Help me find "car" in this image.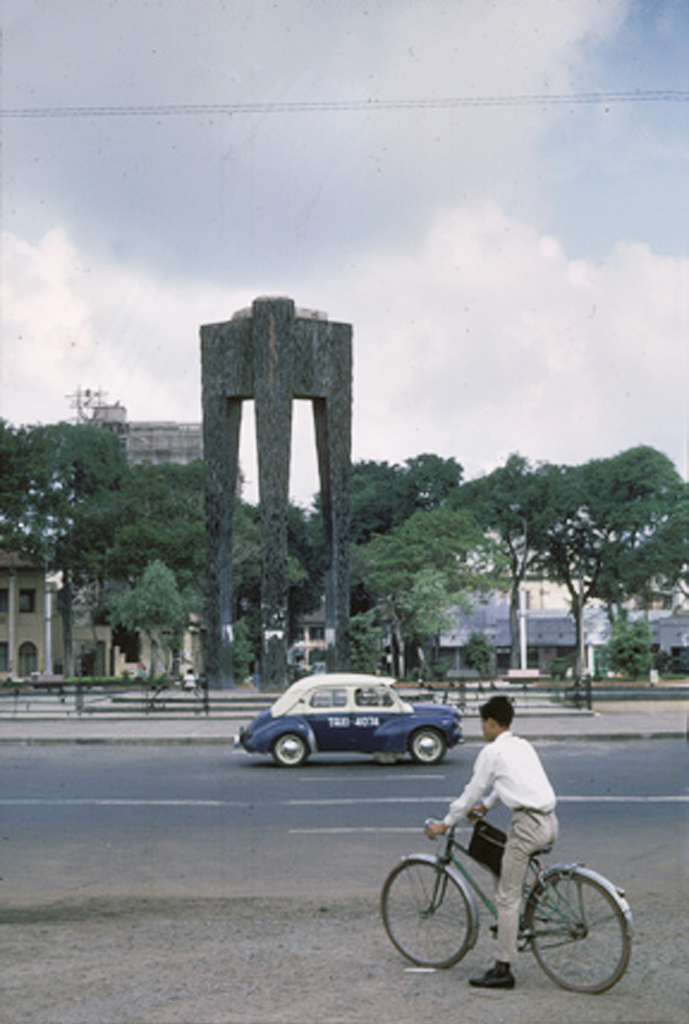
Found it: pyautogui.locateOnScreen(238, 670, 475, 773).
